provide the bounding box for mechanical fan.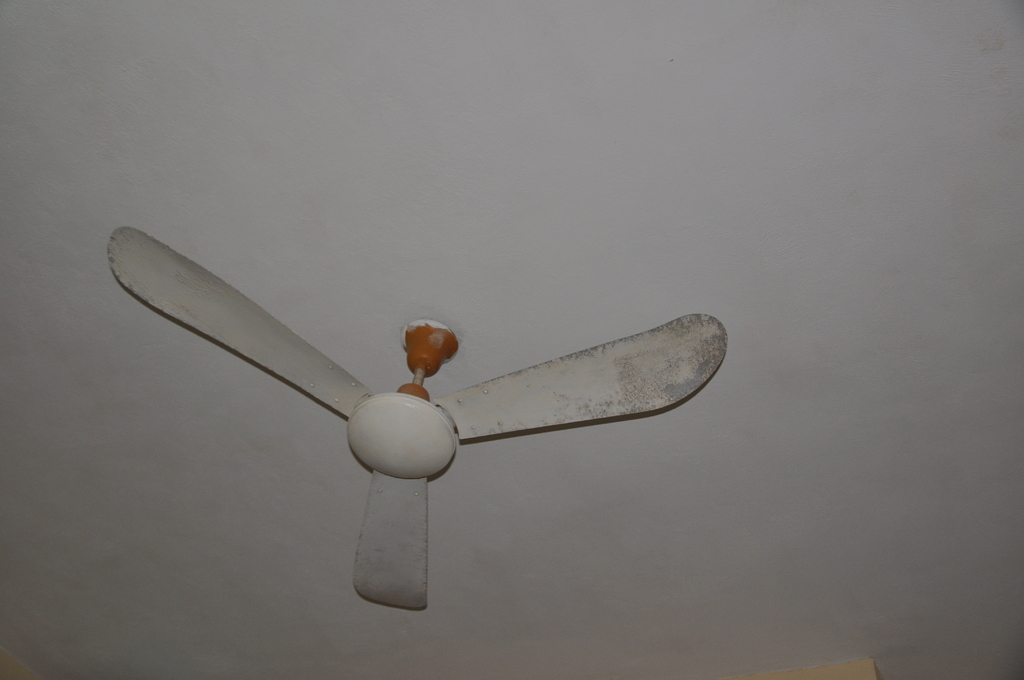
bbox=(114, 229, 728, 610).
